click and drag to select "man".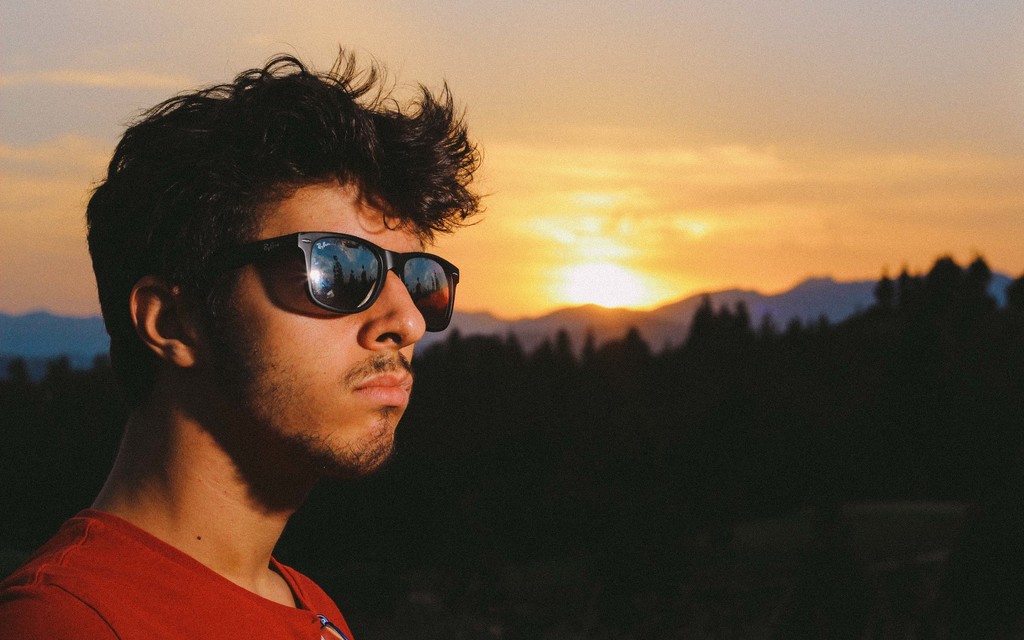
Selection: pyautogui.locateOnScreen(2, 48, 489, 638).
